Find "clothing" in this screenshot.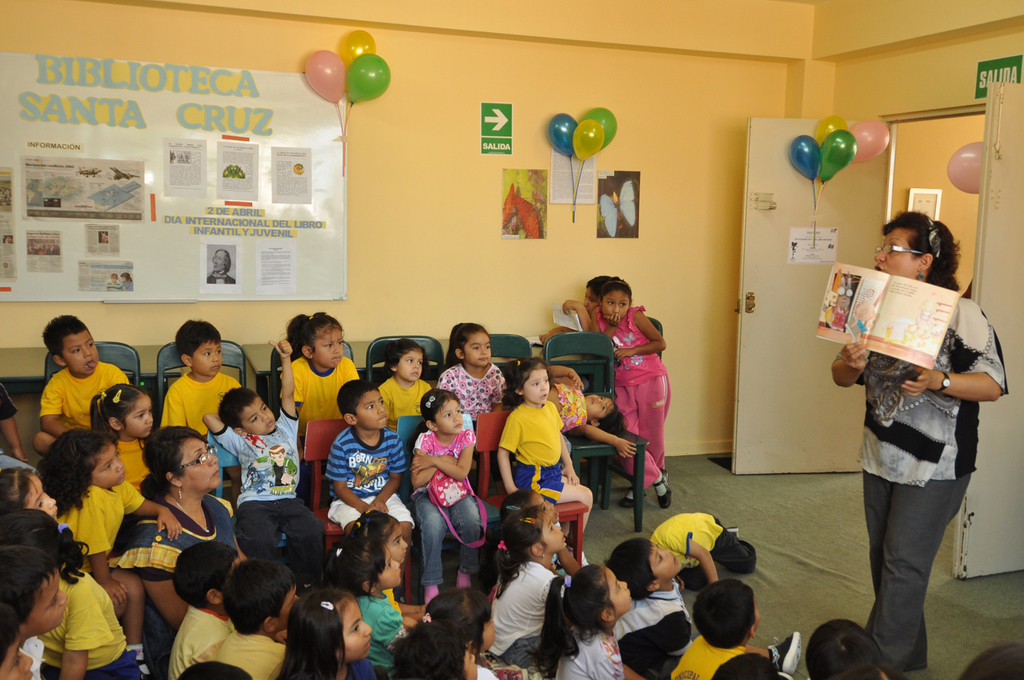
The bounding box for "clothing" is <region>551, 626, 627, 679</region>.
